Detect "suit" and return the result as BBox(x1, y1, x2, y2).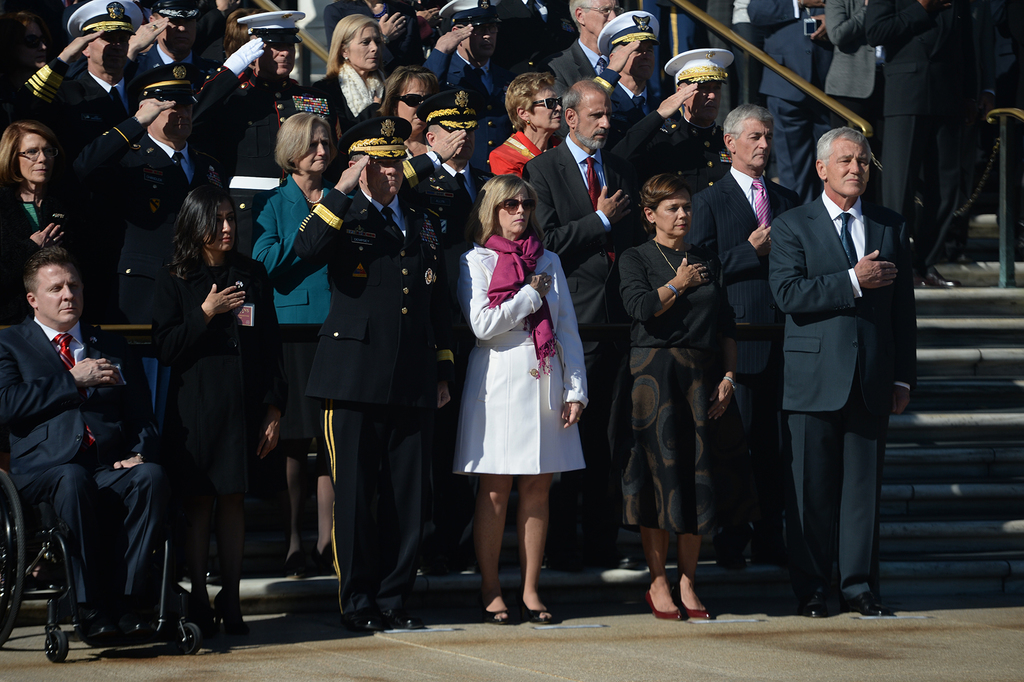
BBox(268, 181, 461, 624).
